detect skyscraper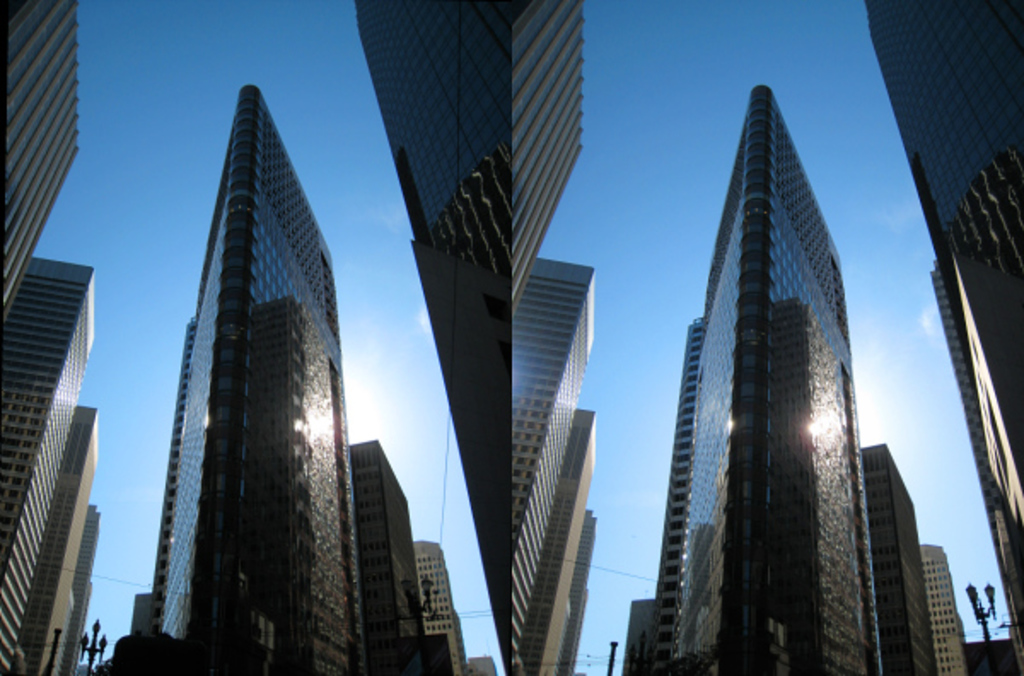
locate(872, 0, 1022, 674)
